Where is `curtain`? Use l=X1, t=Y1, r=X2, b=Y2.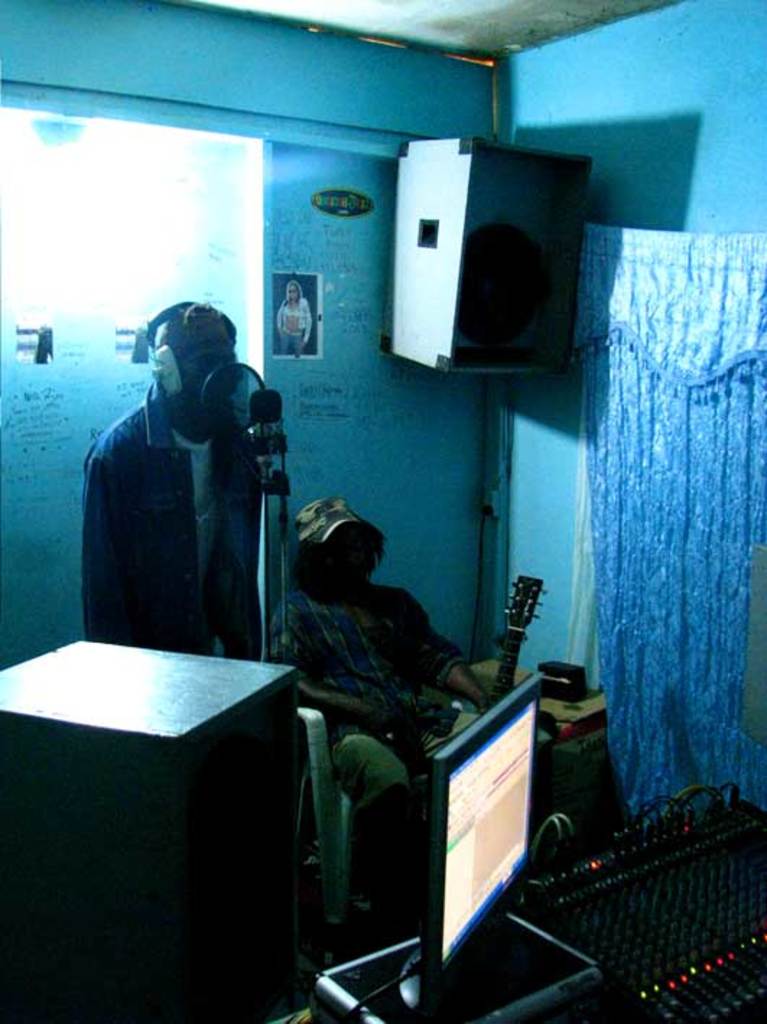
l=575, t=222, r=766, b=836.
